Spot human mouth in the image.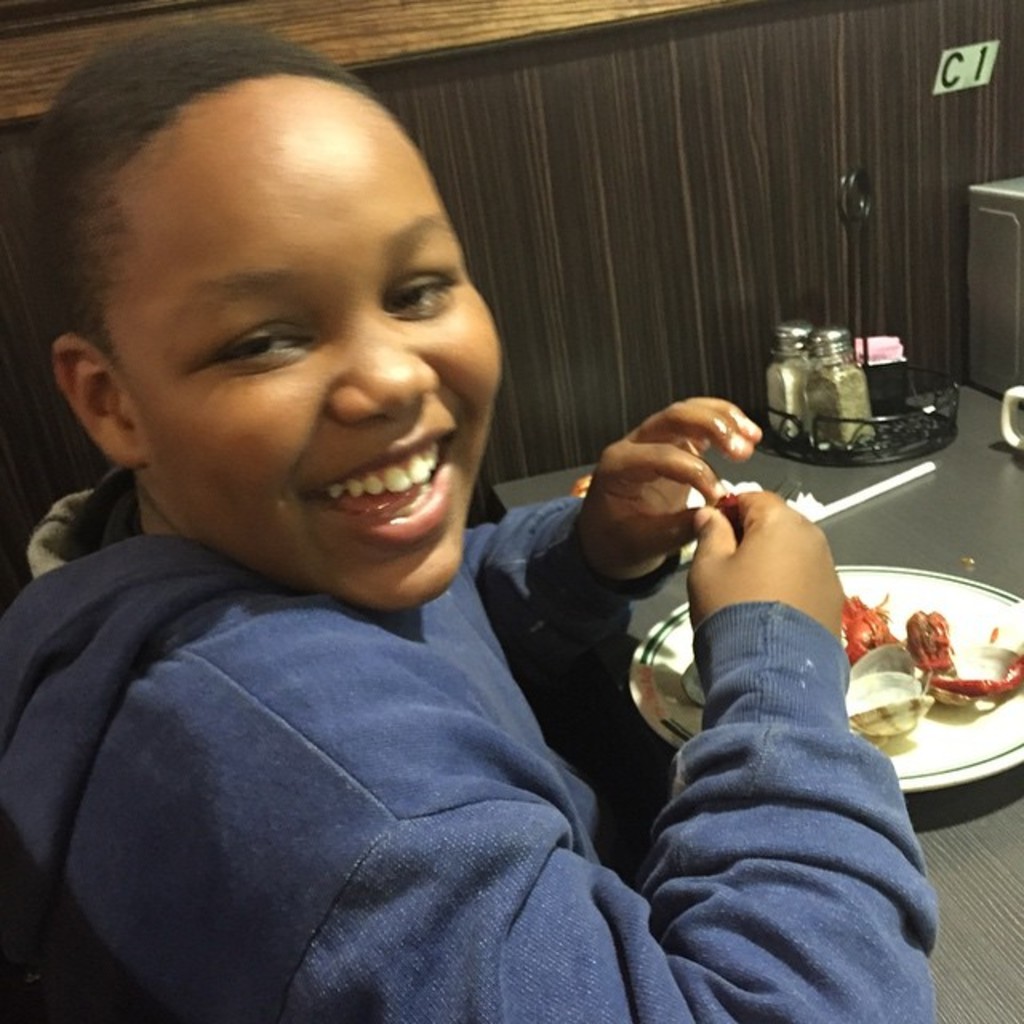
human mouth found at pyautogui.locateOnScreen(302, 427, 451, 538).
